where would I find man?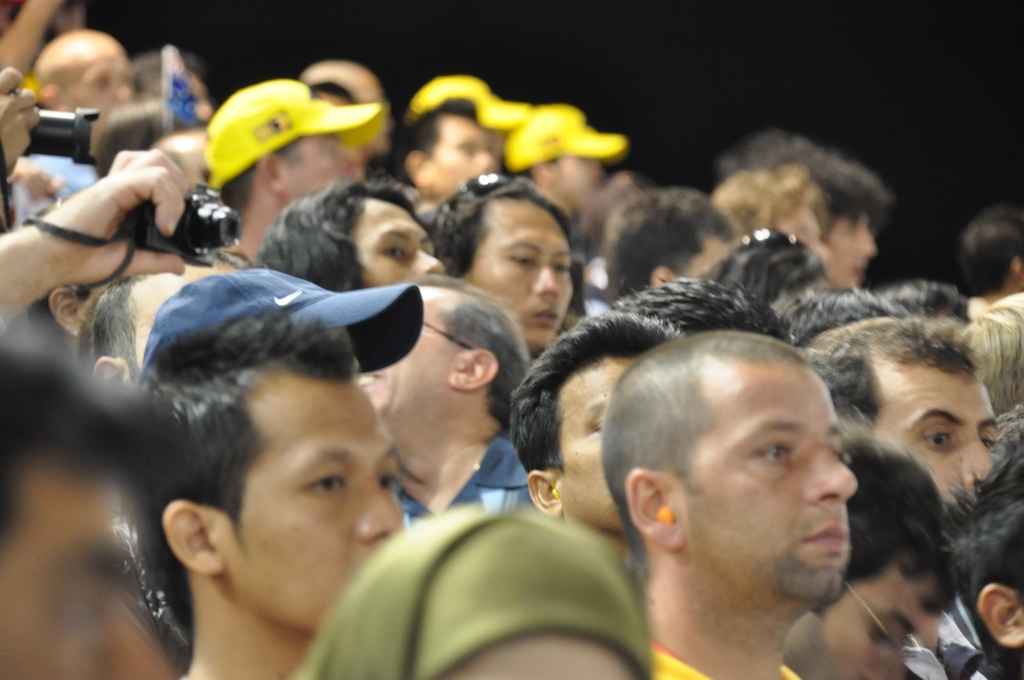
At <box>191,73,378,263</box>.
